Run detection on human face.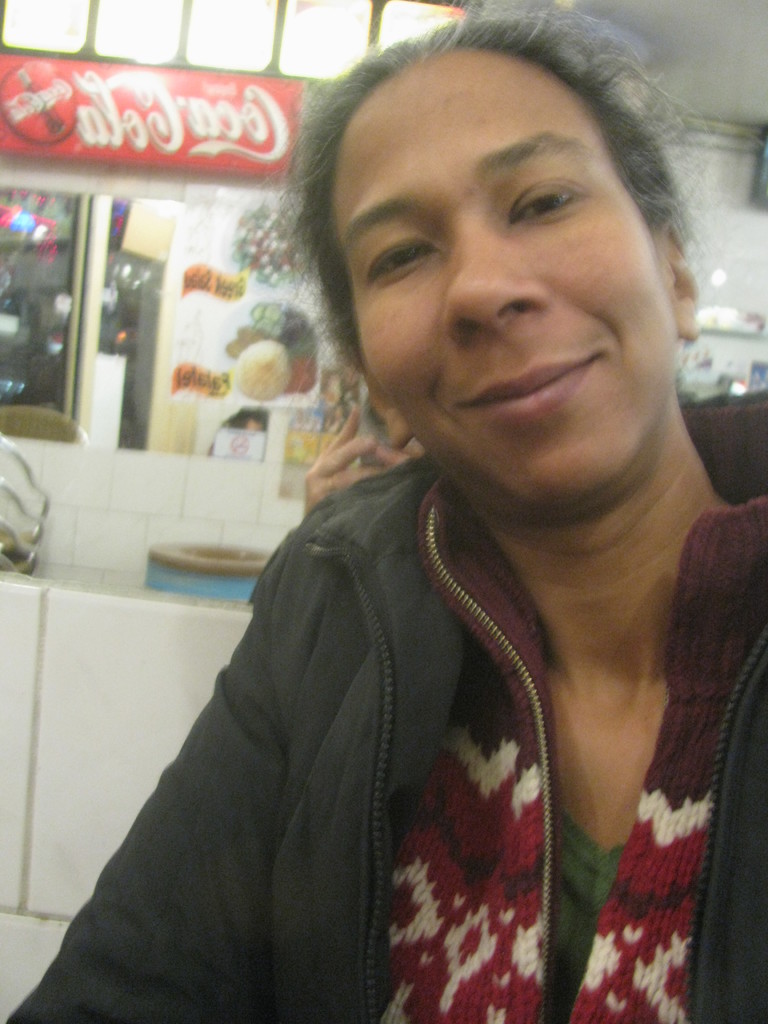
Result: {"x1": 326, "y1": 46, "x2": 672, "y2": 497}.
